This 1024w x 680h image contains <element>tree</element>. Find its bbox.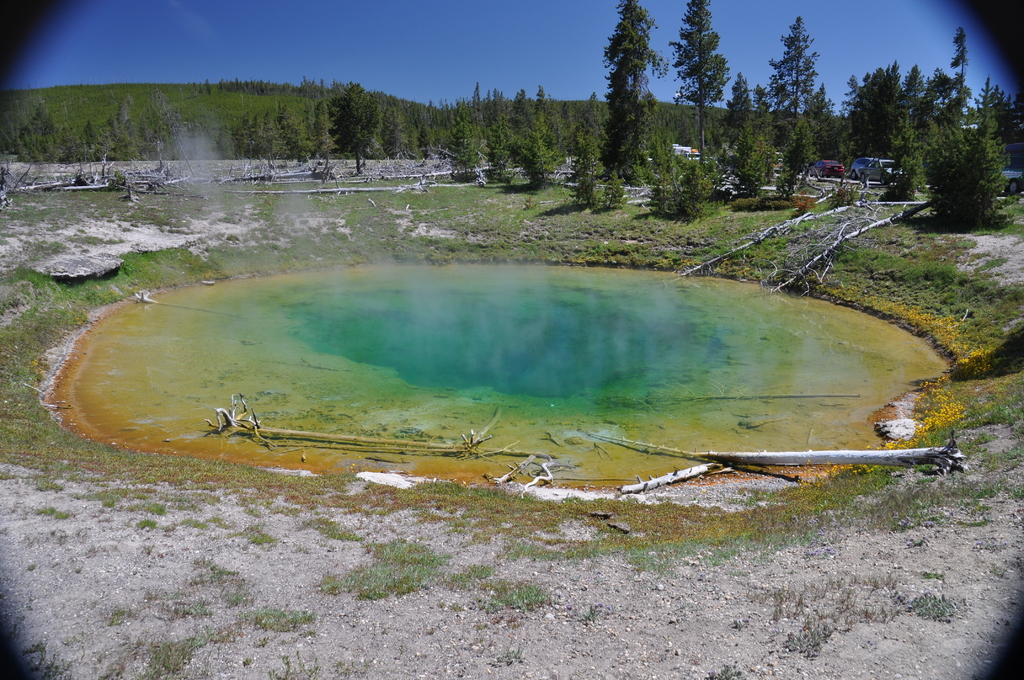
locate(669, 6, 741, 179).
